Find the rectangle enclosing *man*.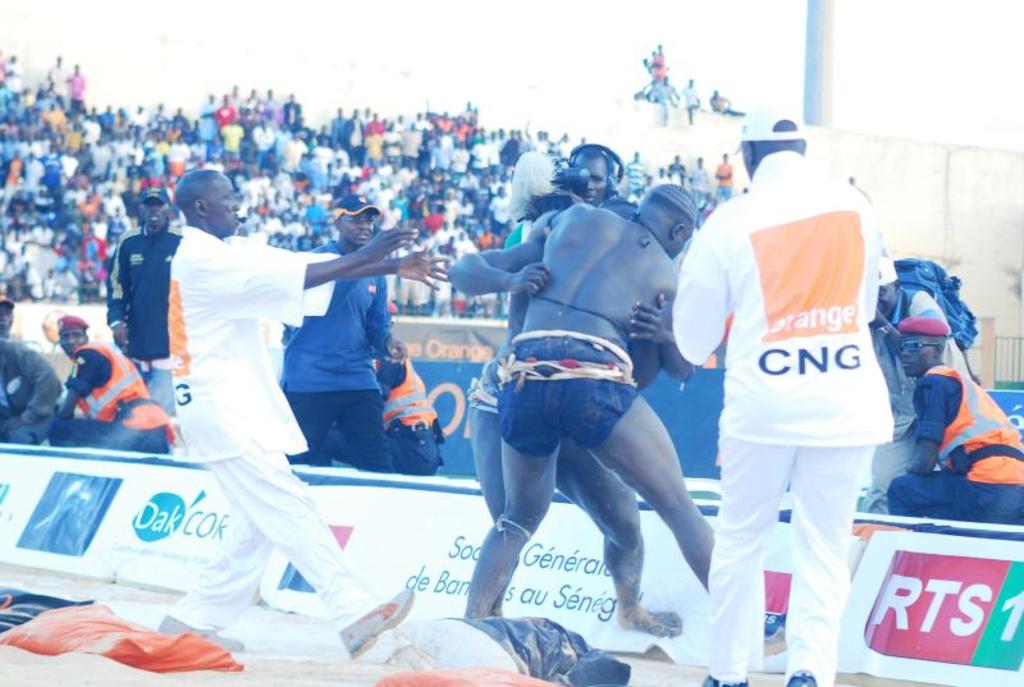
42:313:178:459.
